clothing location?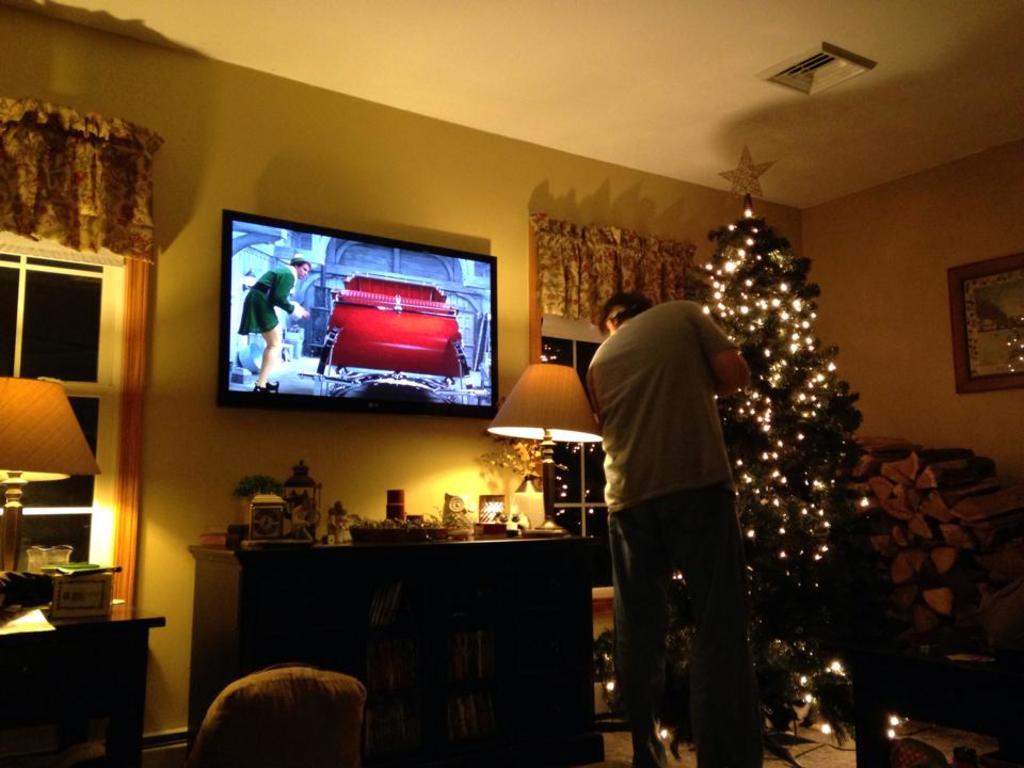
bbox=(573, 295, 754, 767)
